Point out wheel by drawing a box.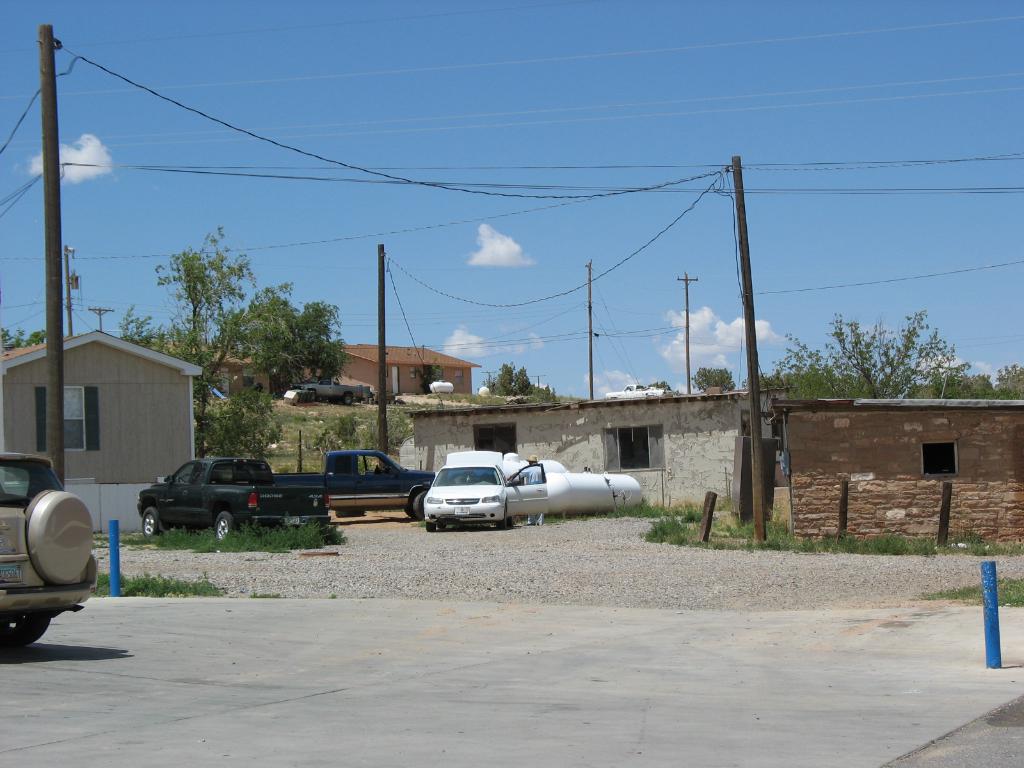
crop(218, 513, 232, 541).
